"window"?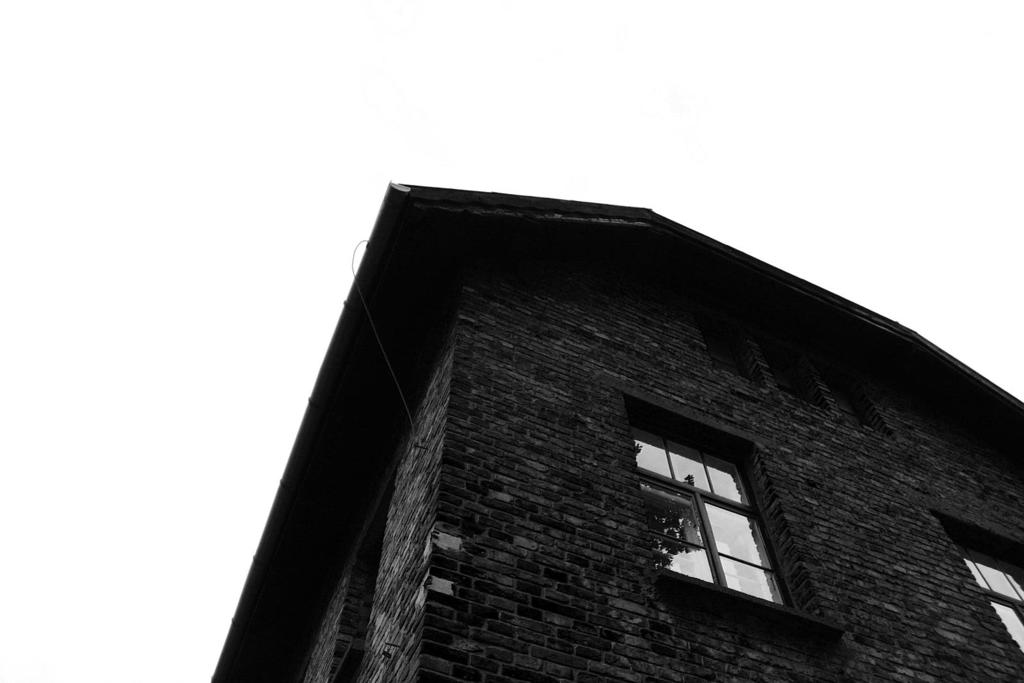
{"x1": 960, "y1": 540, "x2": 1023, "y2": 649}
